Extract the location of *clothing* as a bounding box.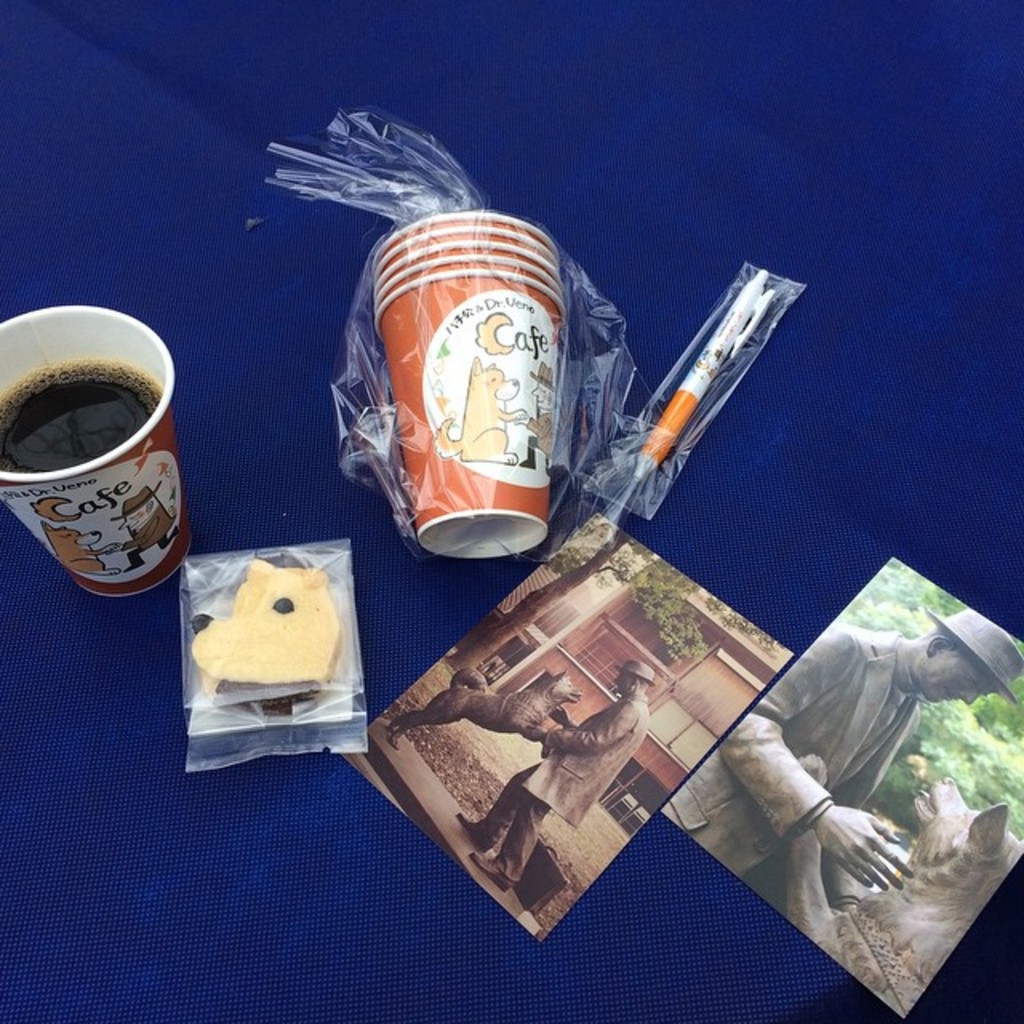
488:686:667:883.
